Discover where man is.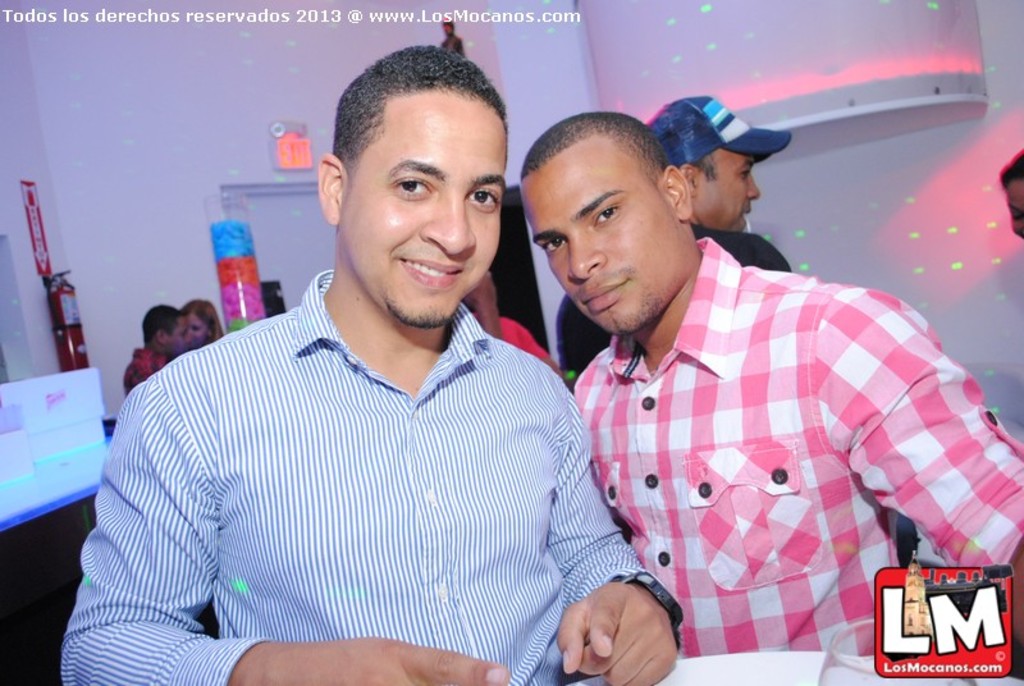
Discovered at box(516, 111, 1023, 653).
